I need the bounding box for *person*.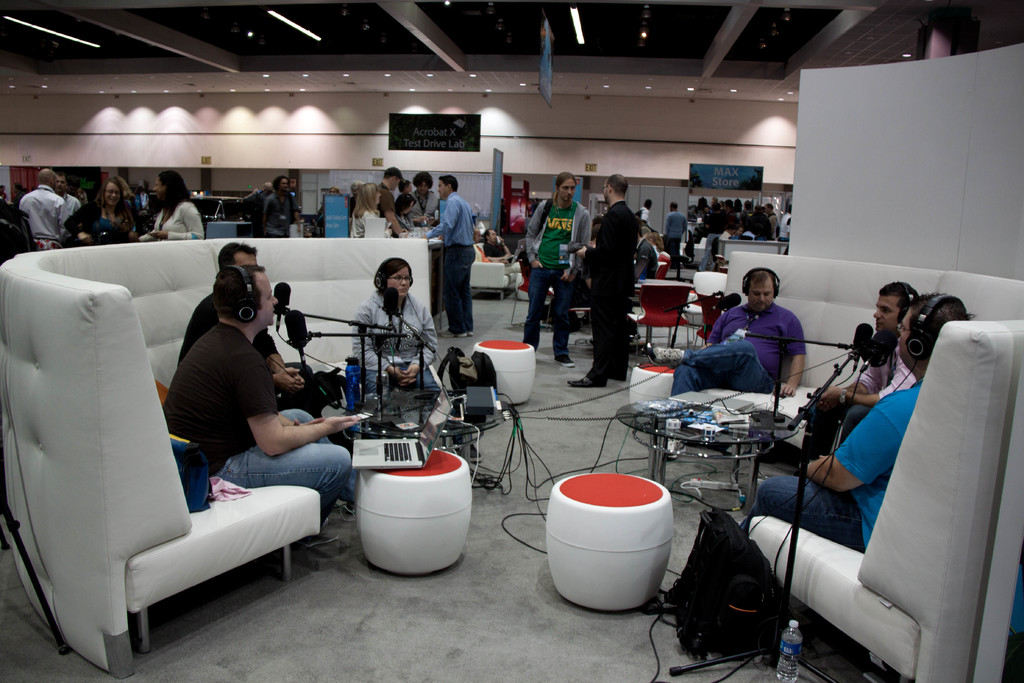
Here it is: Rect(526, 170, 588, 360).
